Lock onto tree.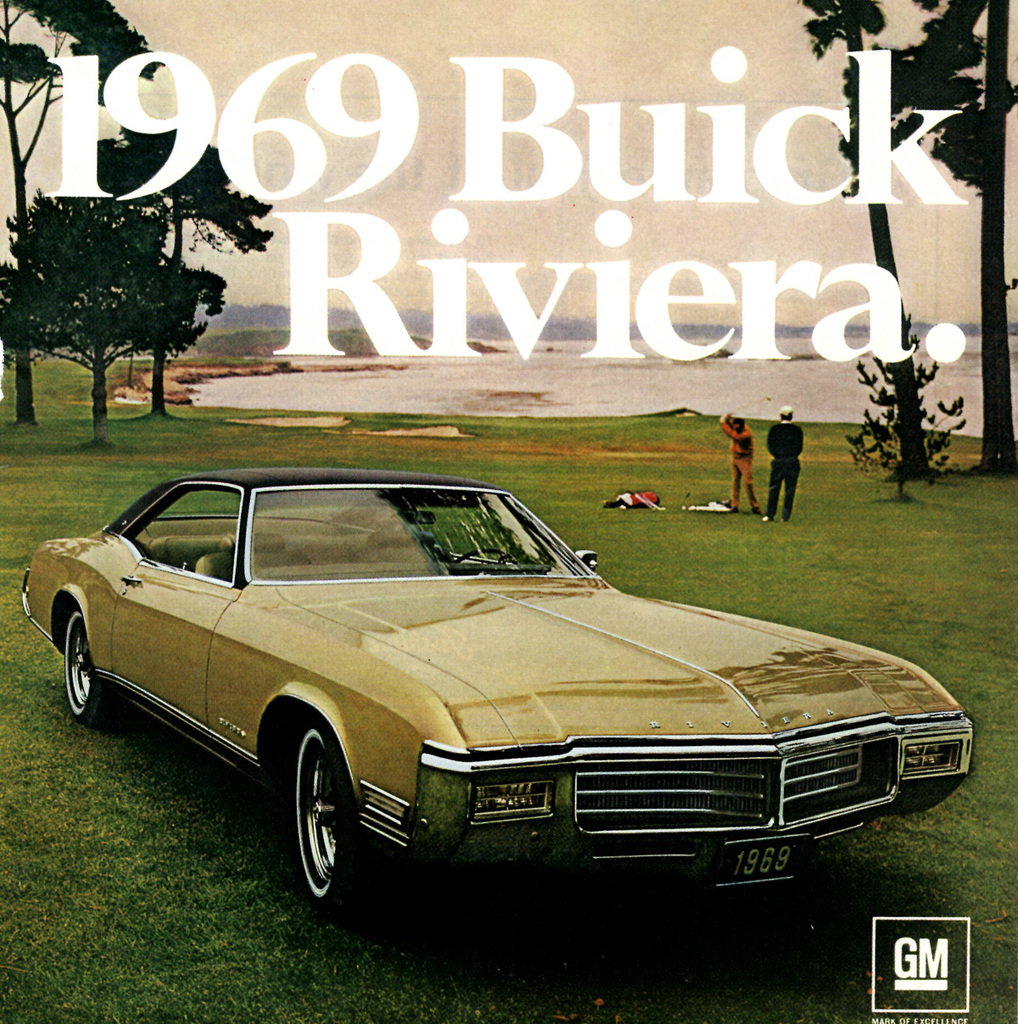
Locked: region(794, 0, 976, 480).
